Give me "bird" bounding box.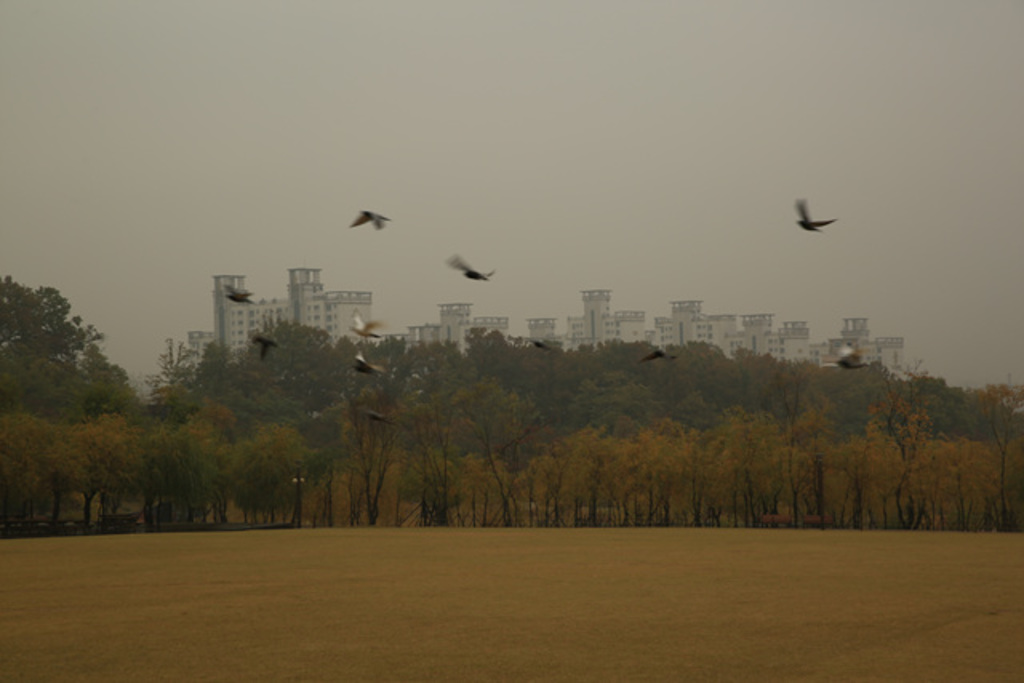
select_region(792, 186, 834, 237).
